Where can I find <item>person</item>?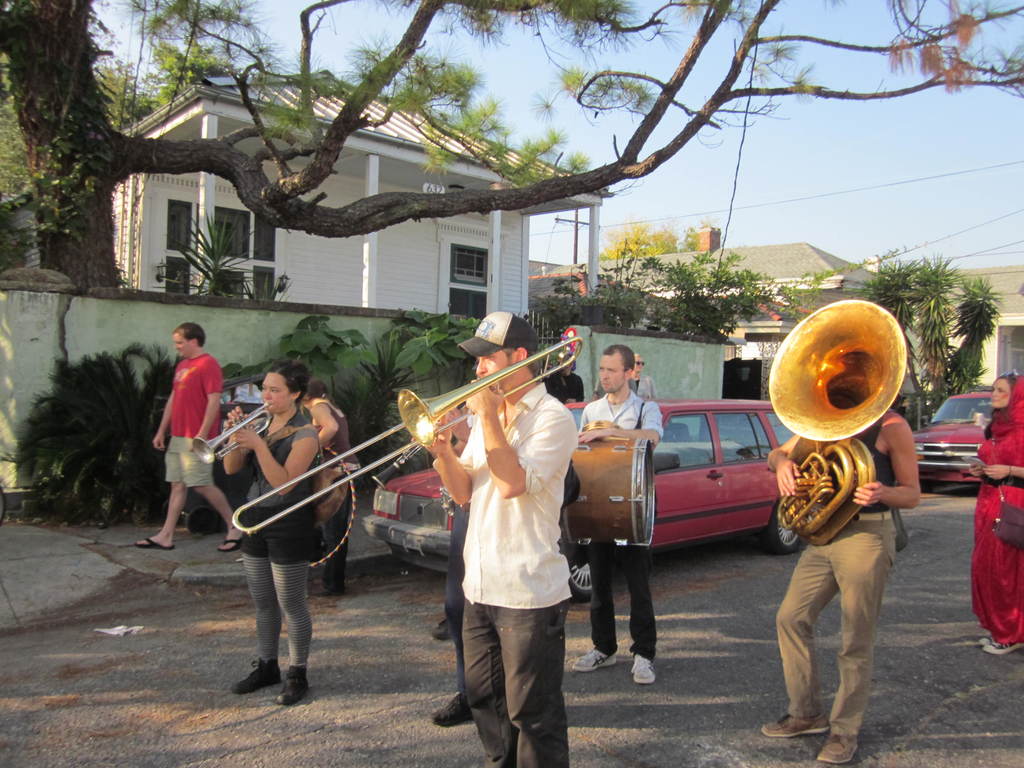
You can find it at bbox=(758, 403, 929, 767).
